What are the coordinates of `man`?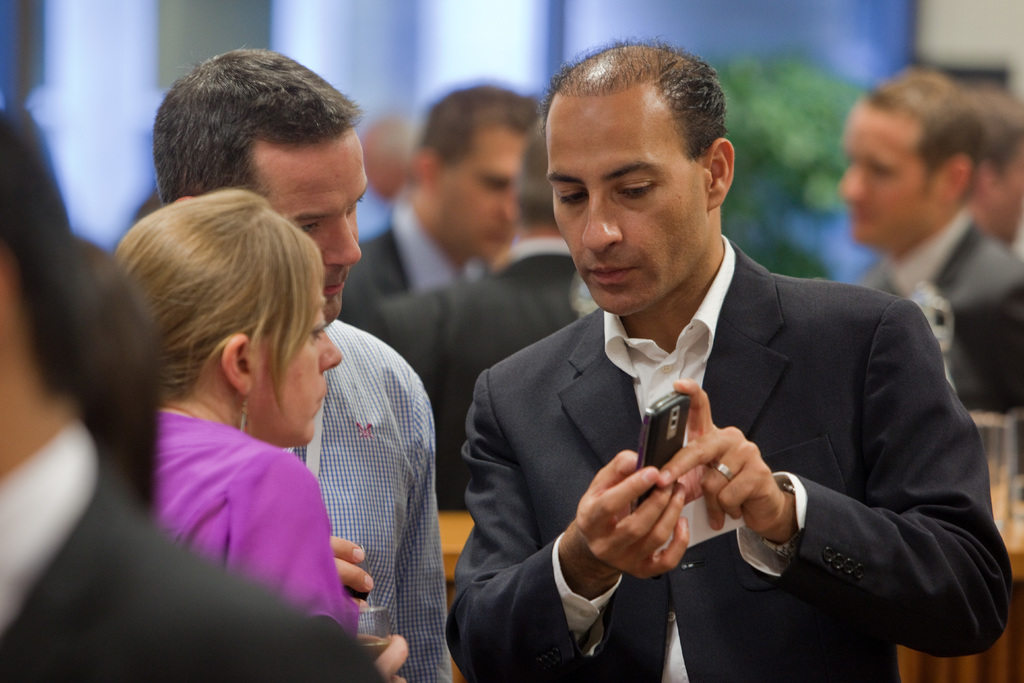
x1=330 y1=84 x2=539 y2=331.
